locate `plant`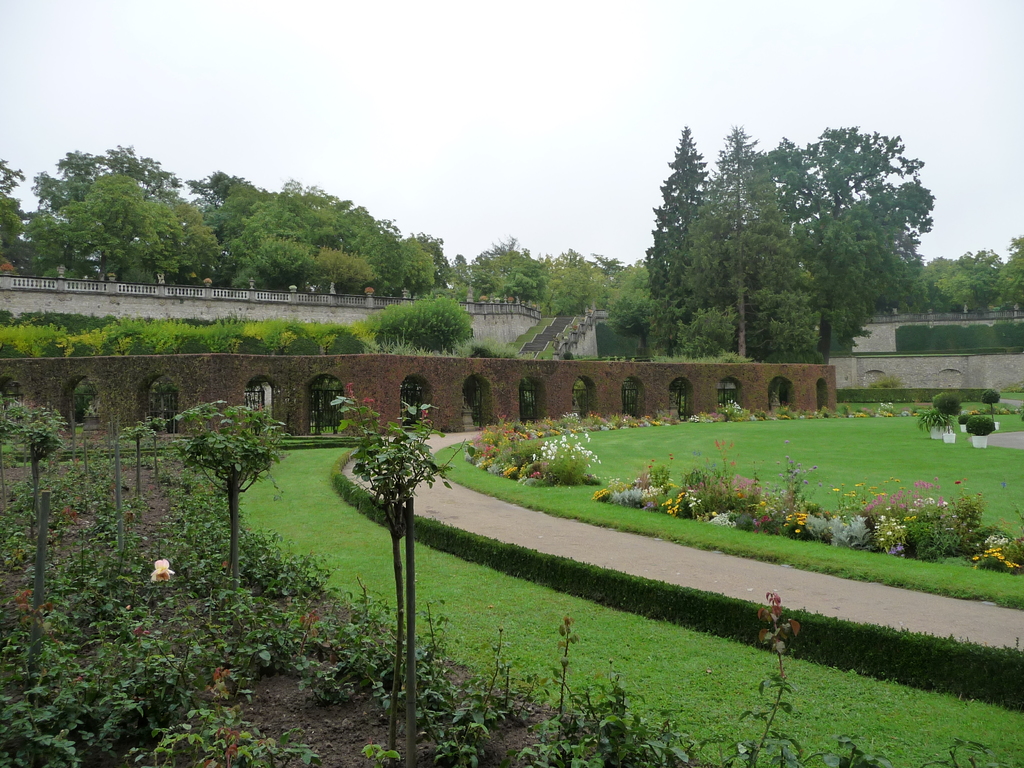
(522,343,545,363)
